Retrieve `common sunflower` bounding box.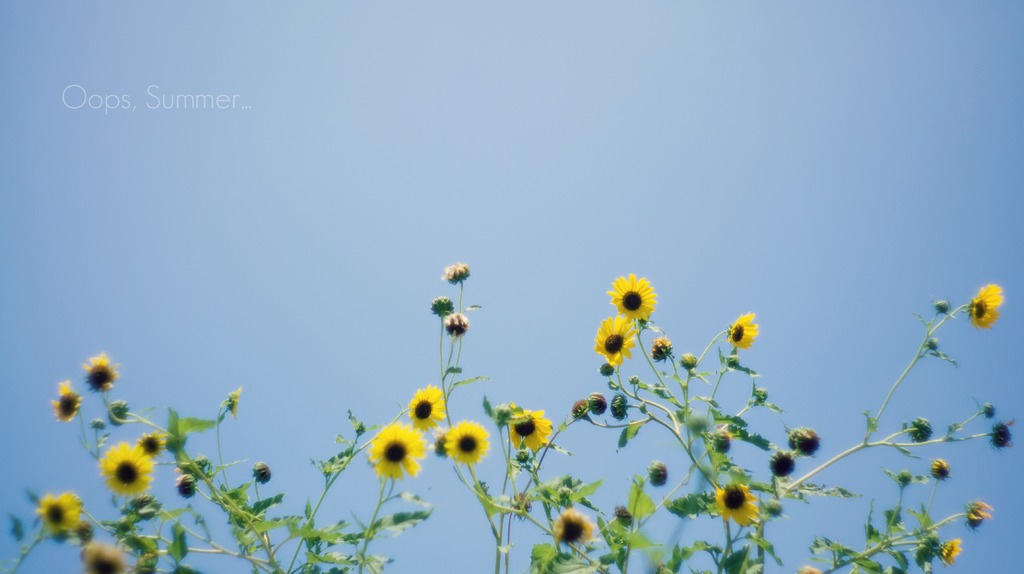
Bounding box: left=609, top=273, right=657, bottom=319.
